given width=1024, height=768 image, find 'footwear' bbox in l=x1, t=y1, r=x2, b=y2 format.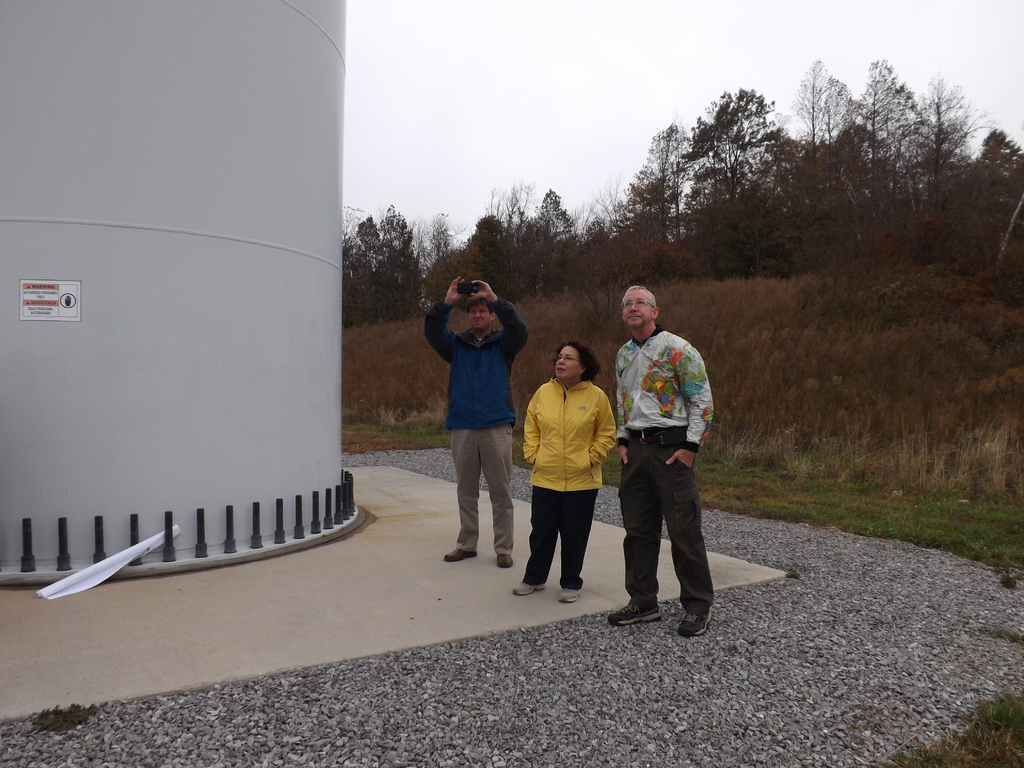
l=442, t=549, r=478, b=561.
